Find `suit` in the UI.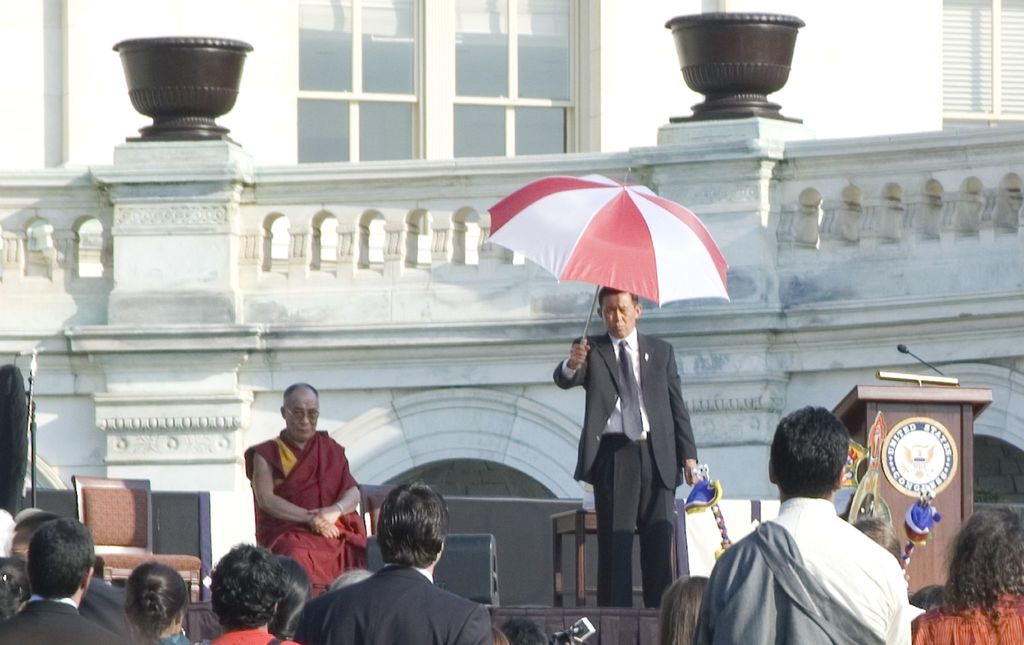
UI element at rect(296, 565, 490, 644).
